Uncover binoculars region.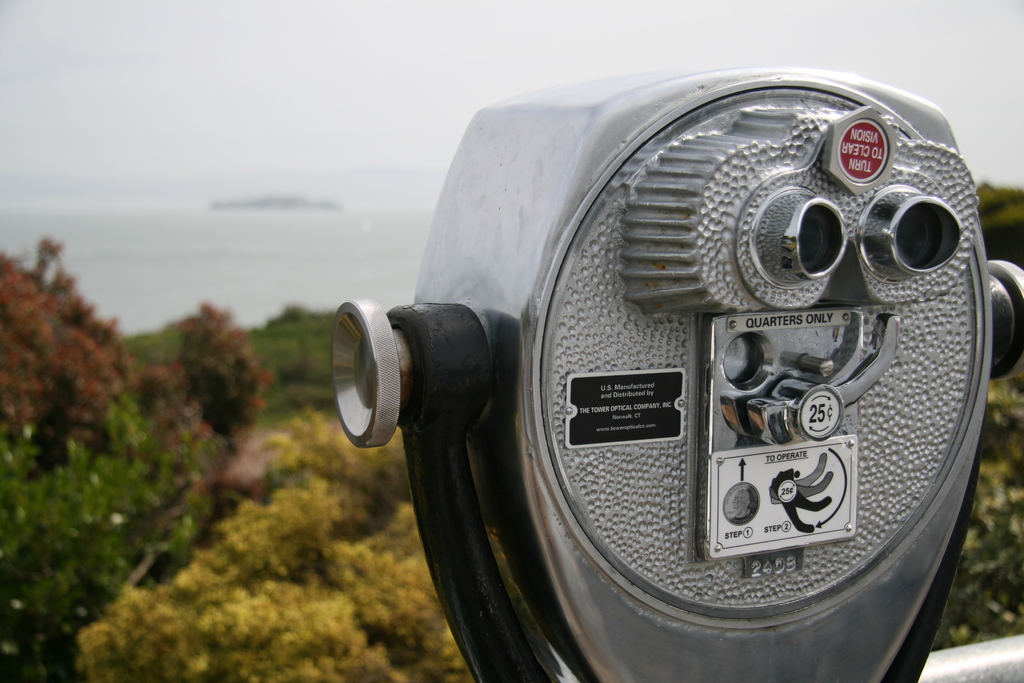
Uncovered: box=[413, 57, 991, 682].
